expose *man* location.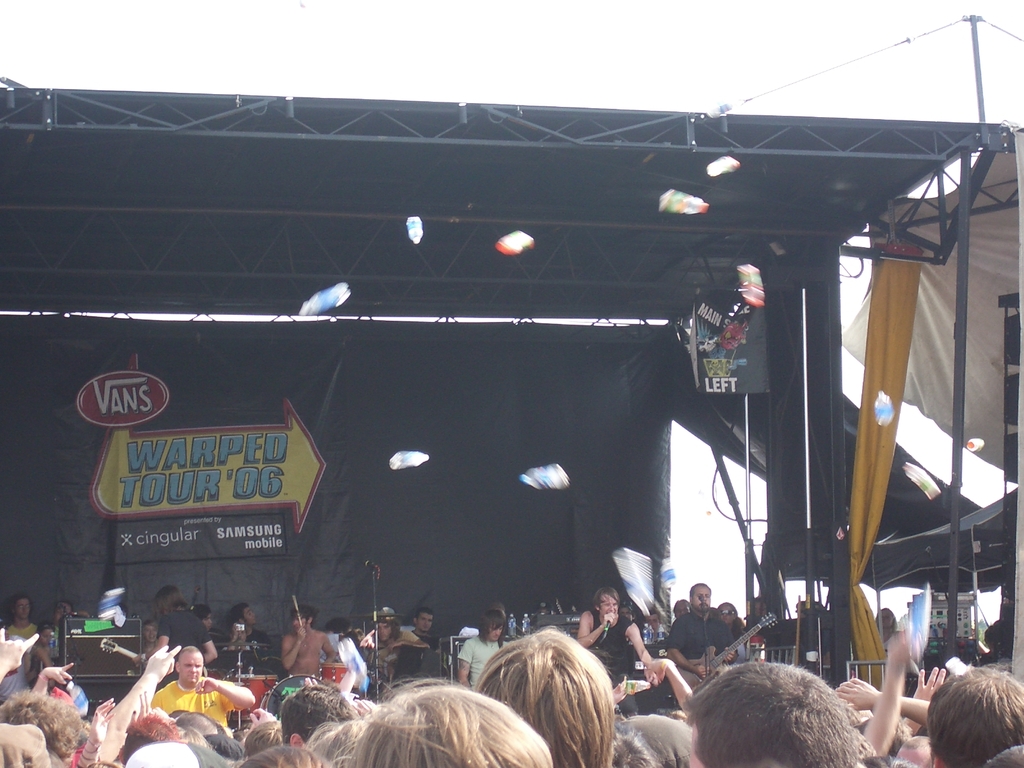
Exposed at 454, 606, 511, 696.
